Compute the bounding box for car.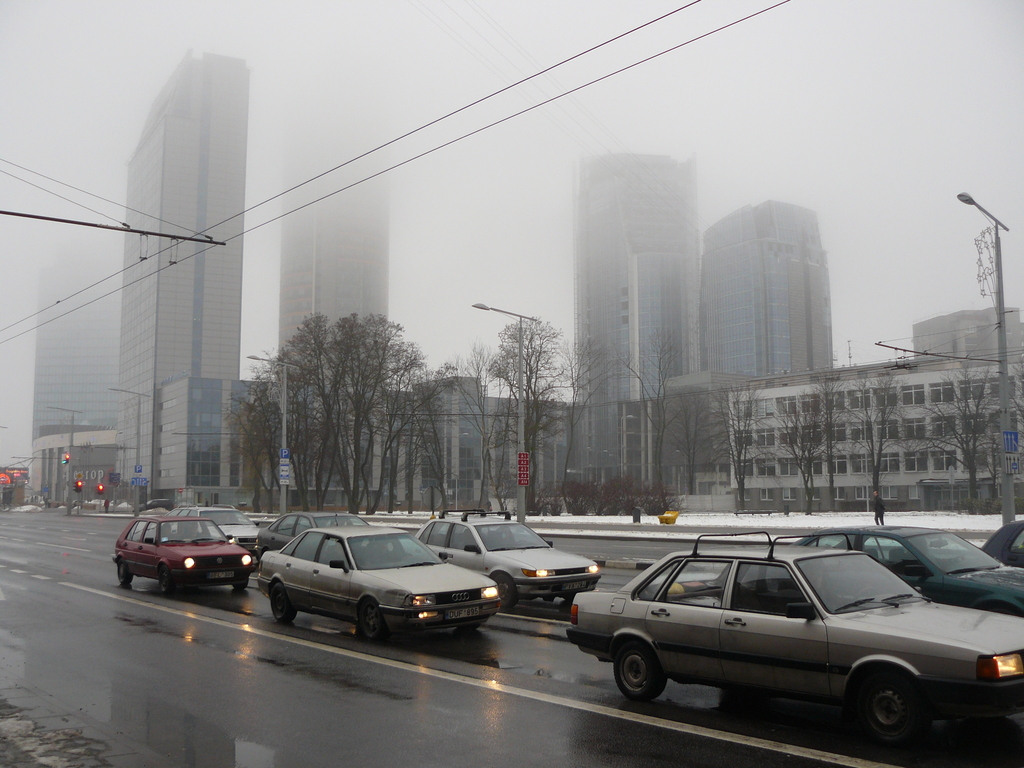
257 522 508 634.
